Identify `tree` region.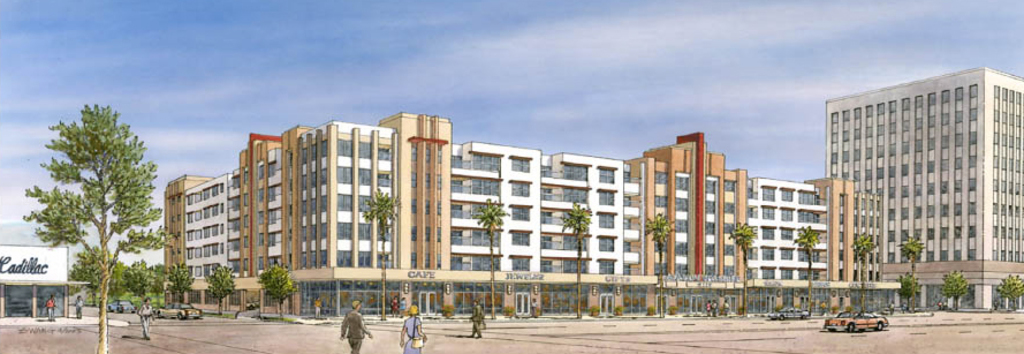
Region: {"left": 165, "top": 261, "right": 198, "bottom": 306}.
